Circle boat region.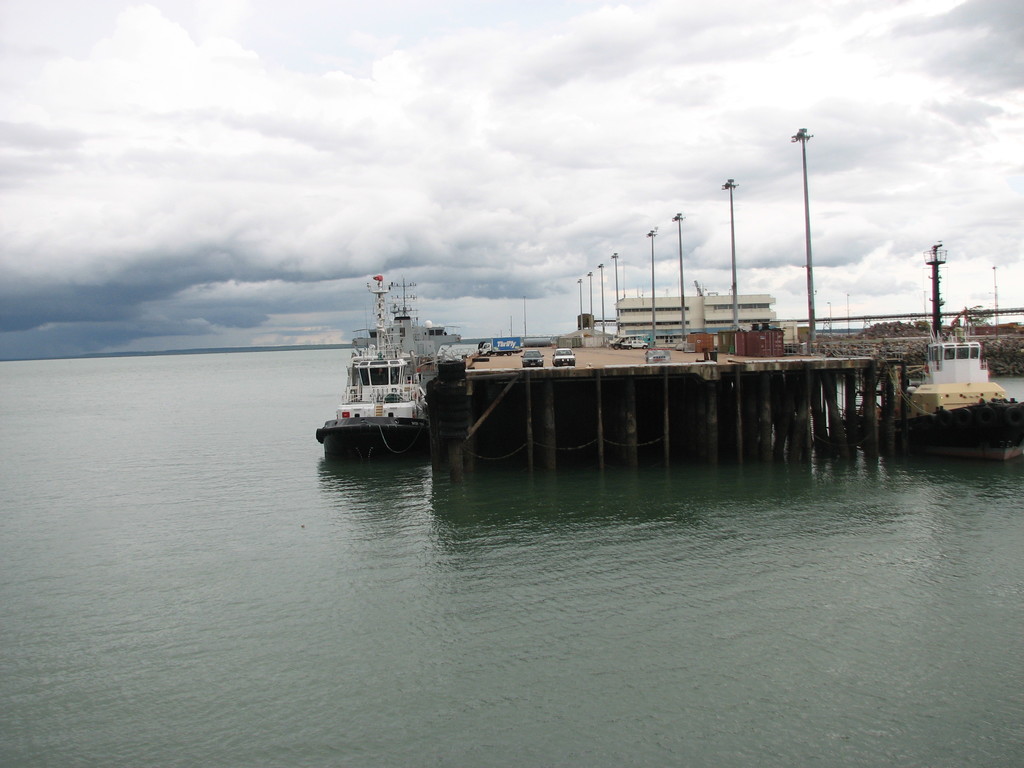
Region: (left=319, top=252, right=456, bottom=467).
